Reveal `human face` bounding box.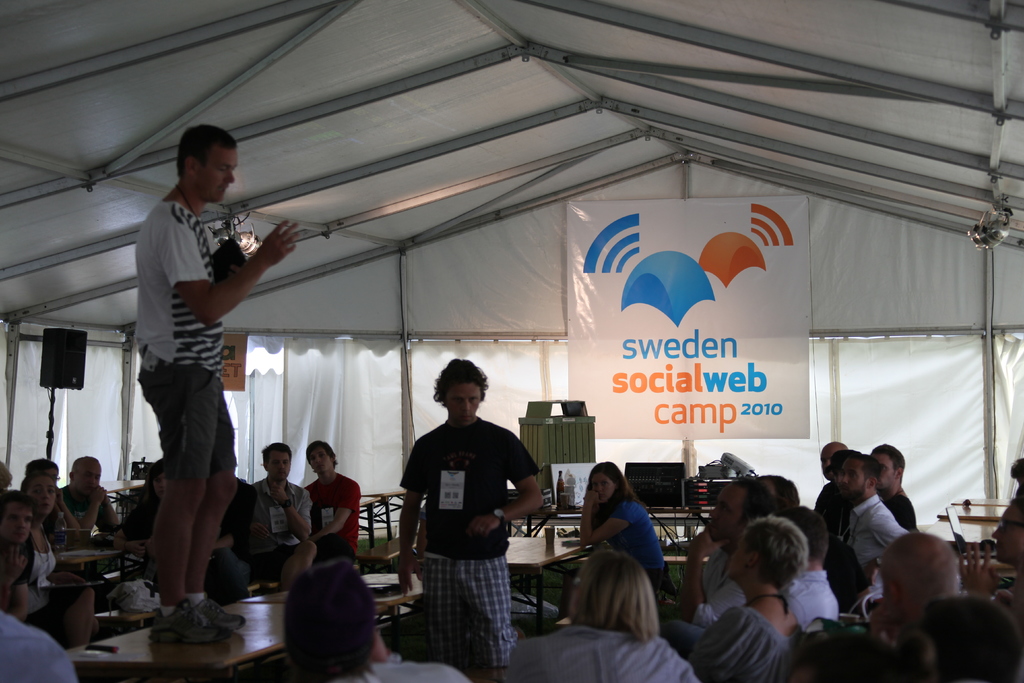
Revealed: bbox=(308, 444, 337, 481).
